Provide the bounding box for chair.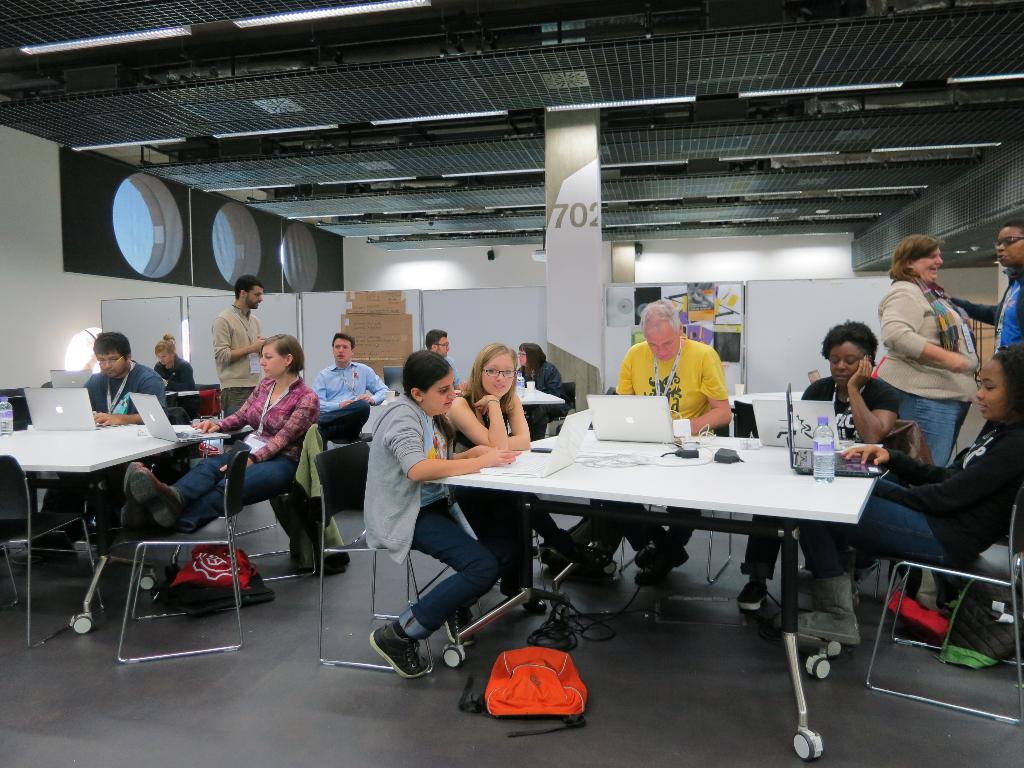
box=[540, 381, 578, 438].
